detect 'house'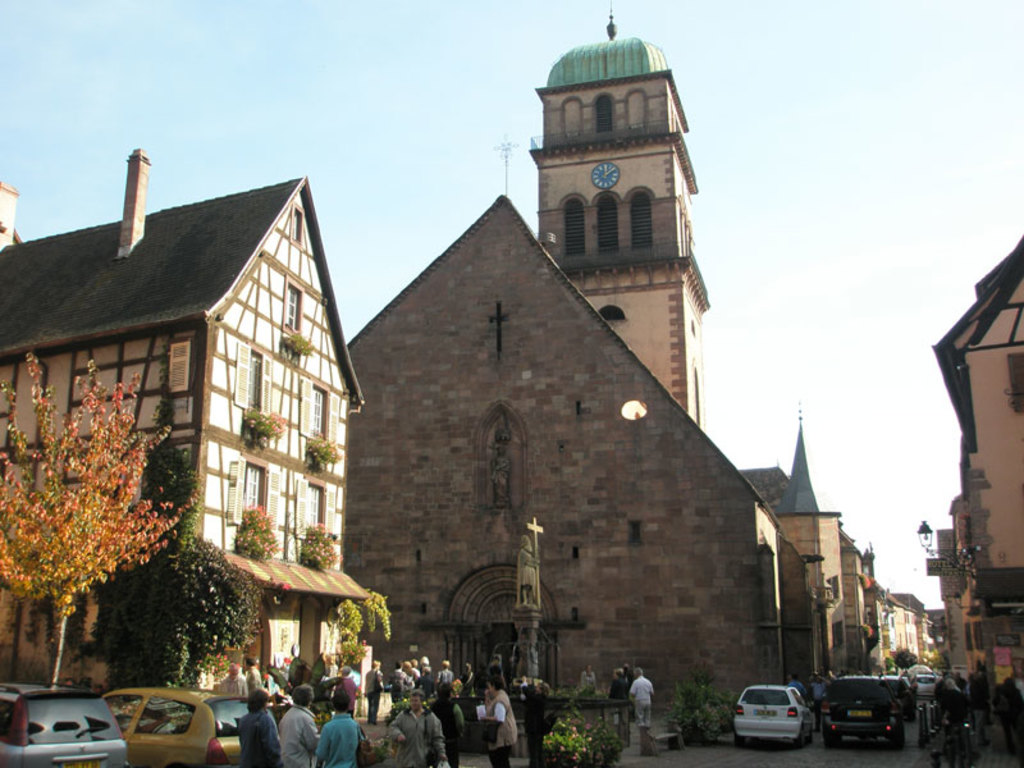
BBox(755, 408, 888, 700)
